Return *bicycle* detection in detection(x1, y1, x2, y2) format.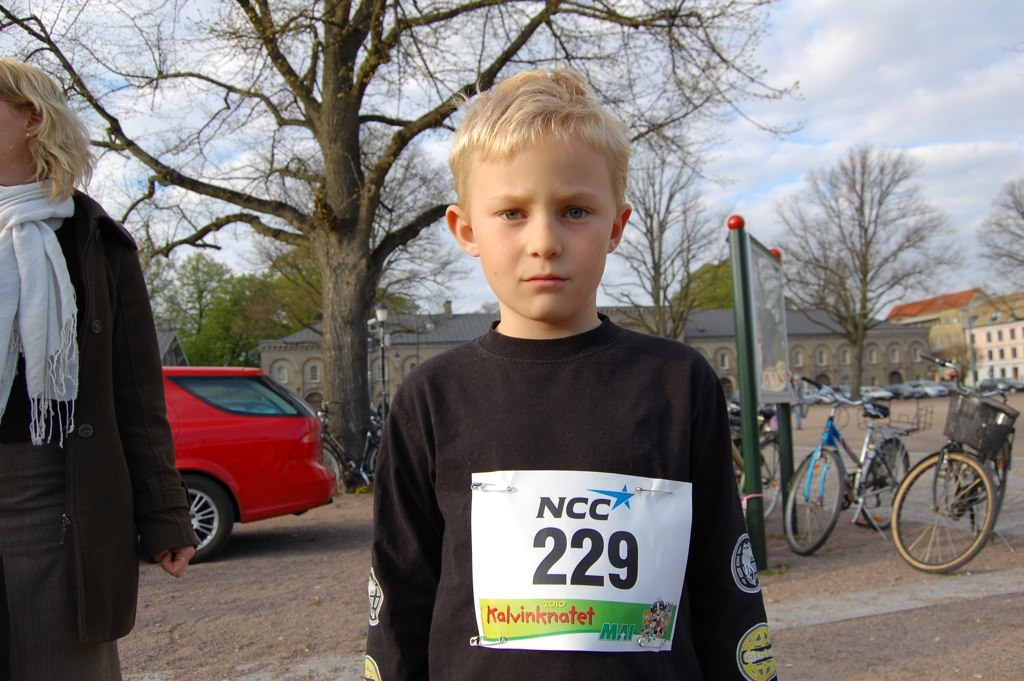
detection(309, 398, 423, 497).
